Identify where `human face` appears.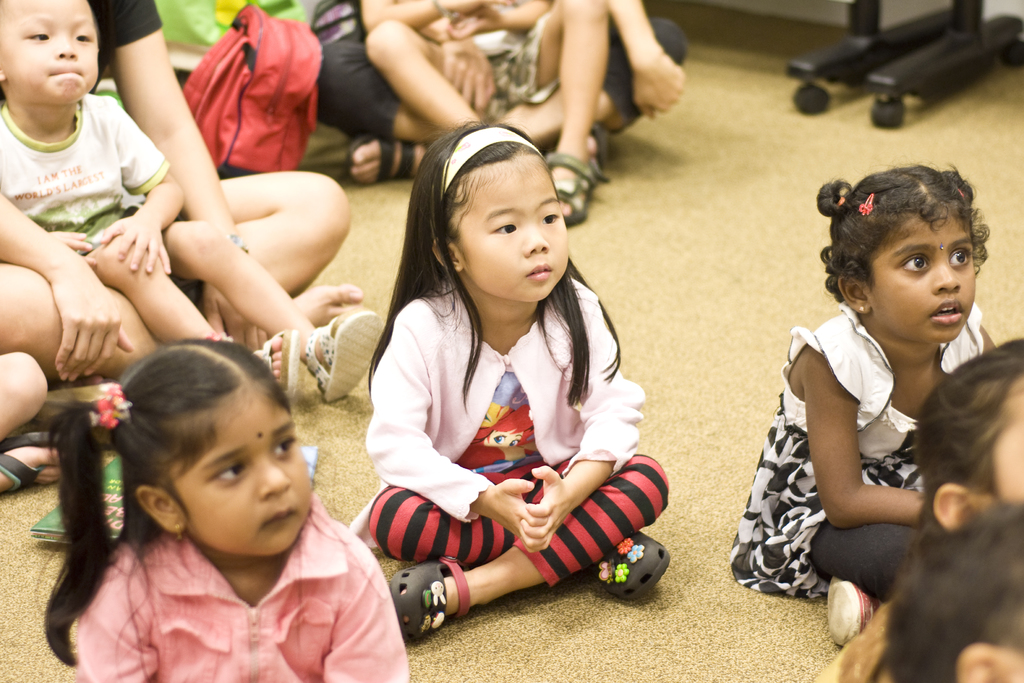
Appears at 0,0,99,101.
